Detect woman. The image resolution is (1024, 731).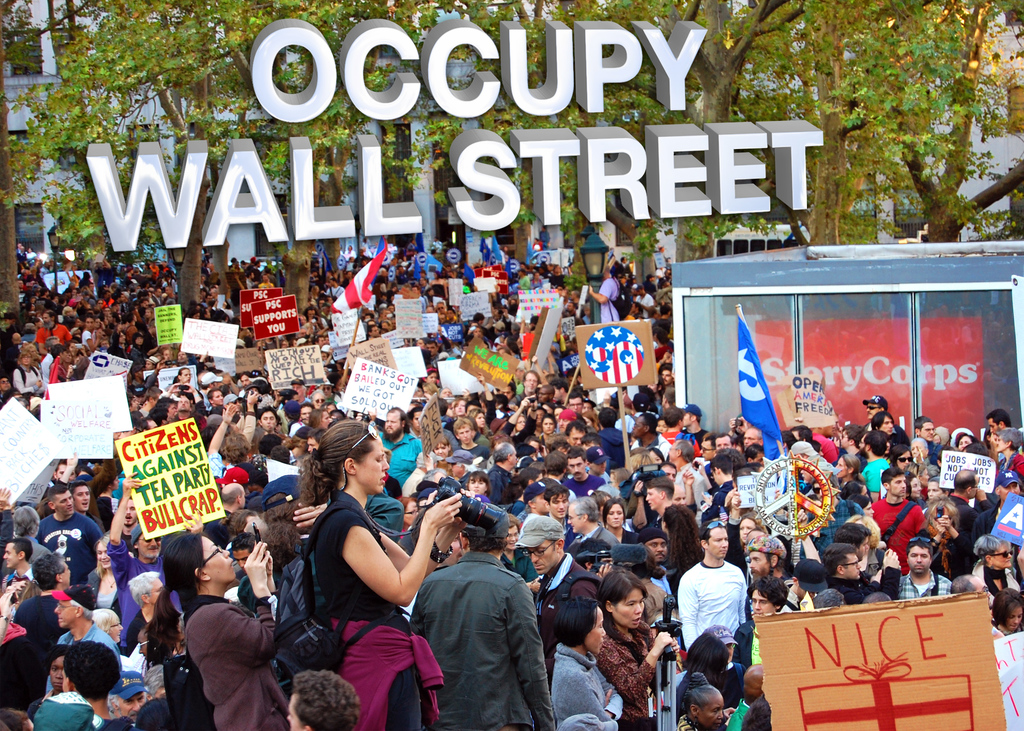
603 497 644 545.
